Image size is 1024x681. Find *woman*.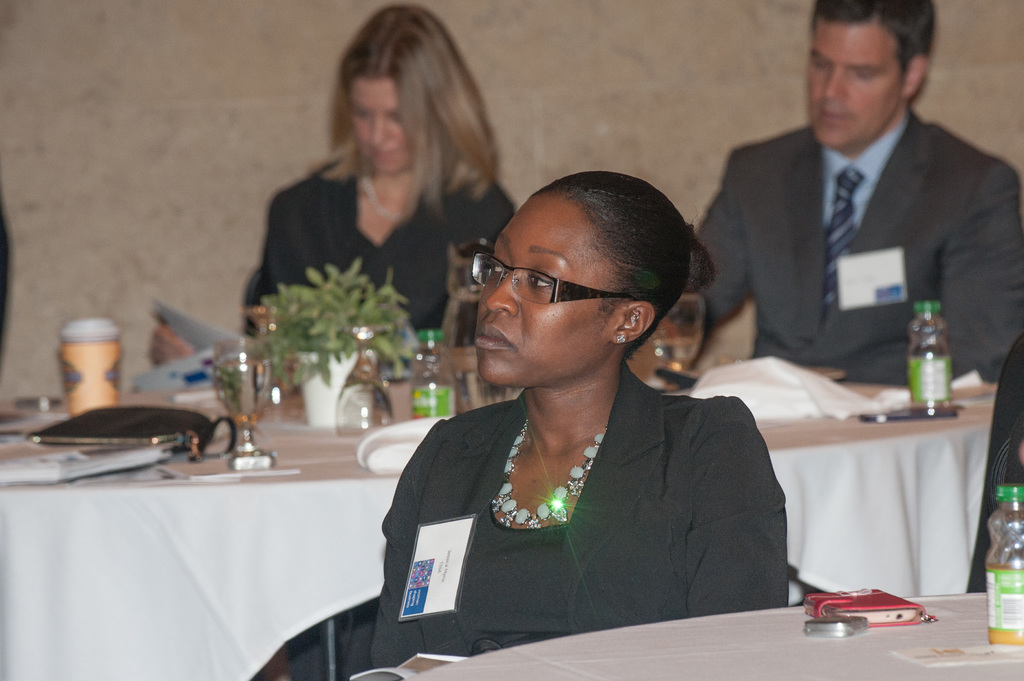
(left=139, top=1, right=522, bottom=373).
